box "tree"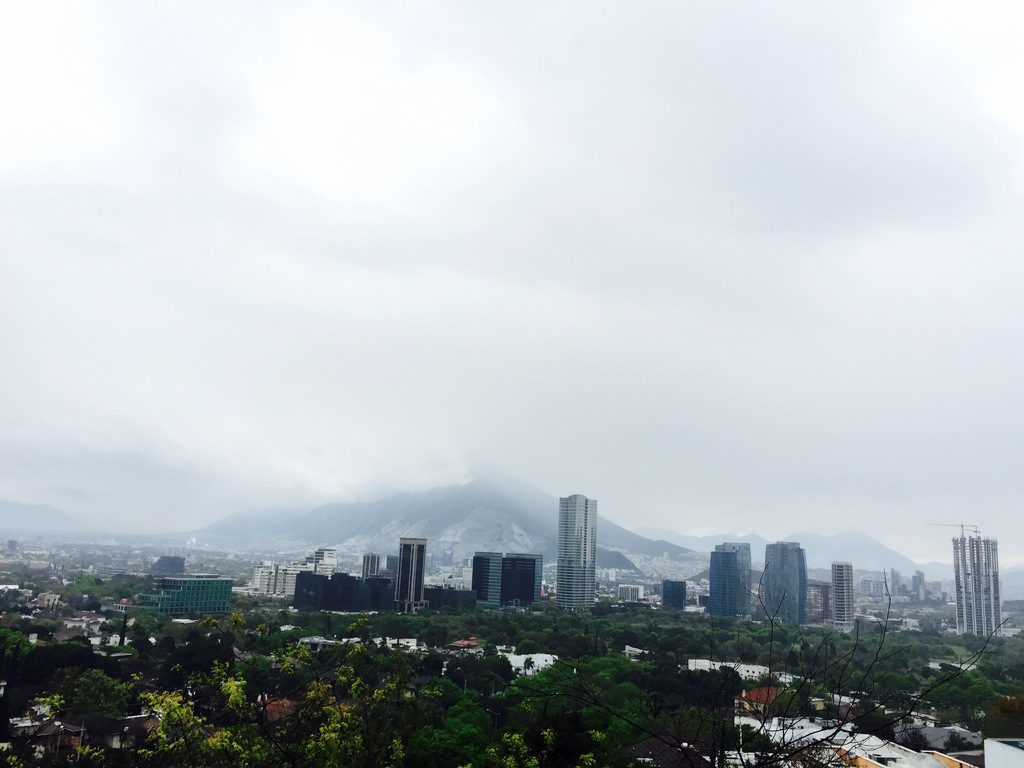
{"left": 771, "top": 680, "right": 821, "bottom": 720}
